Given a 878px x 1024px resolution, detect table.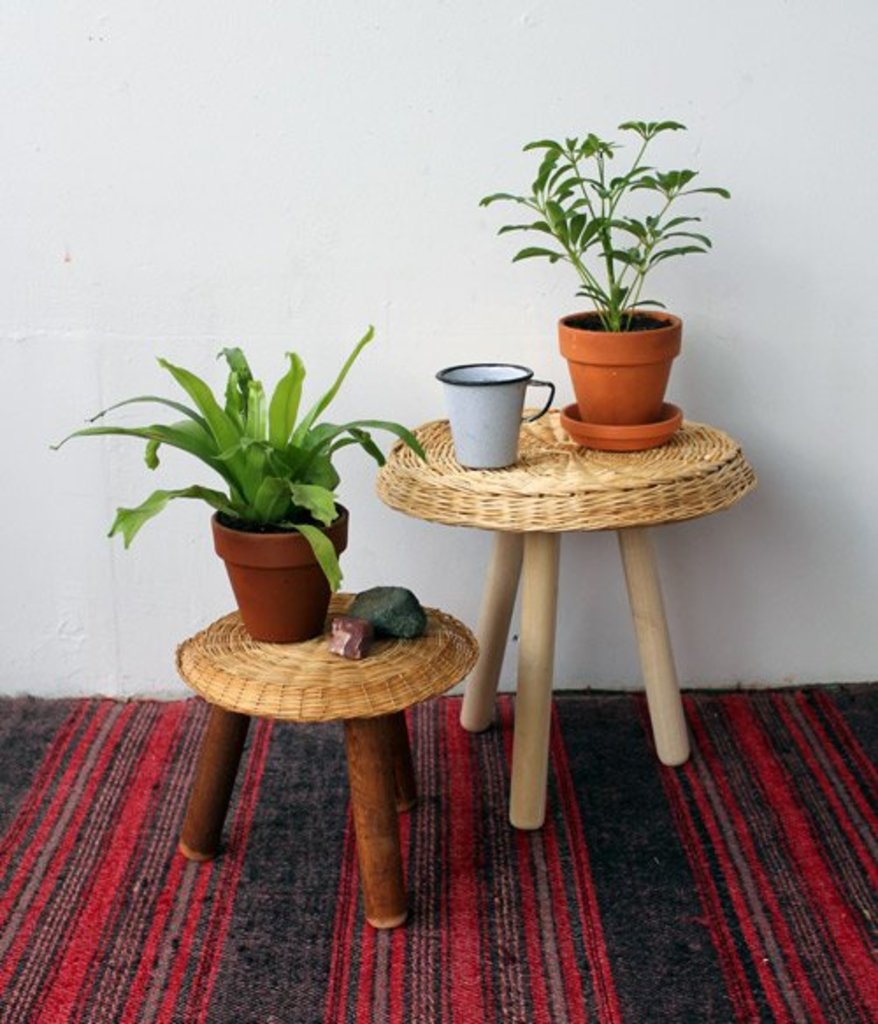
<bbox>172, 590, 483, 929</bbox>.
